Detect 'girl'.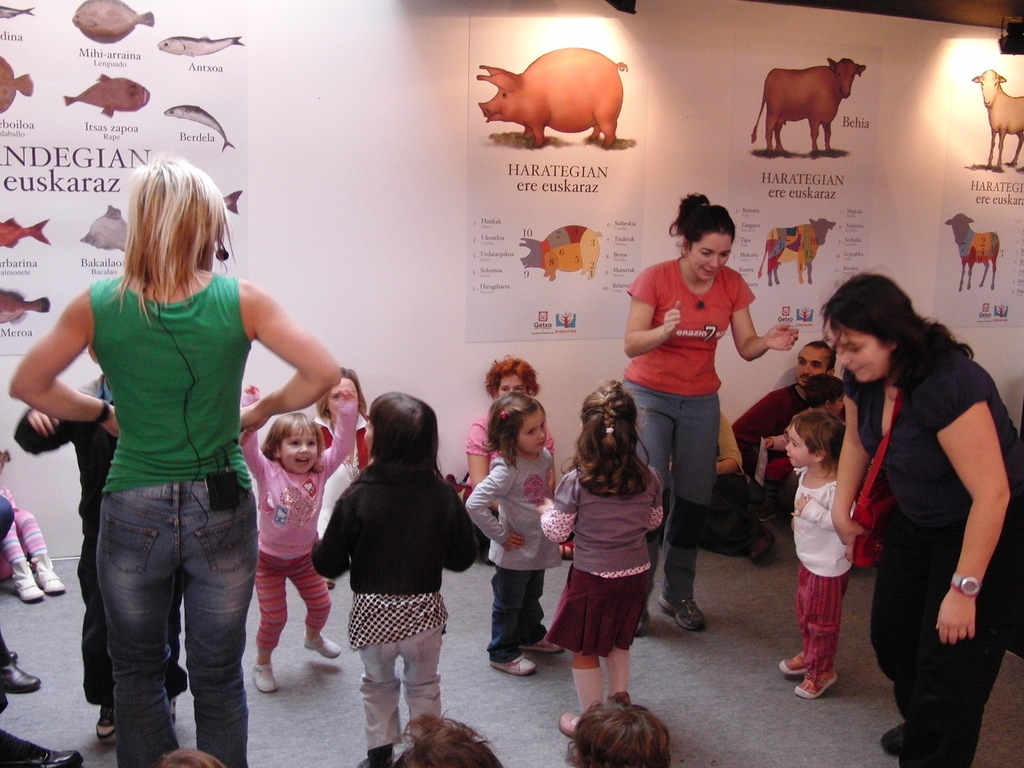
Detected at {"left": 236, "top": 380, "right": 361, "bottom": 696}.
